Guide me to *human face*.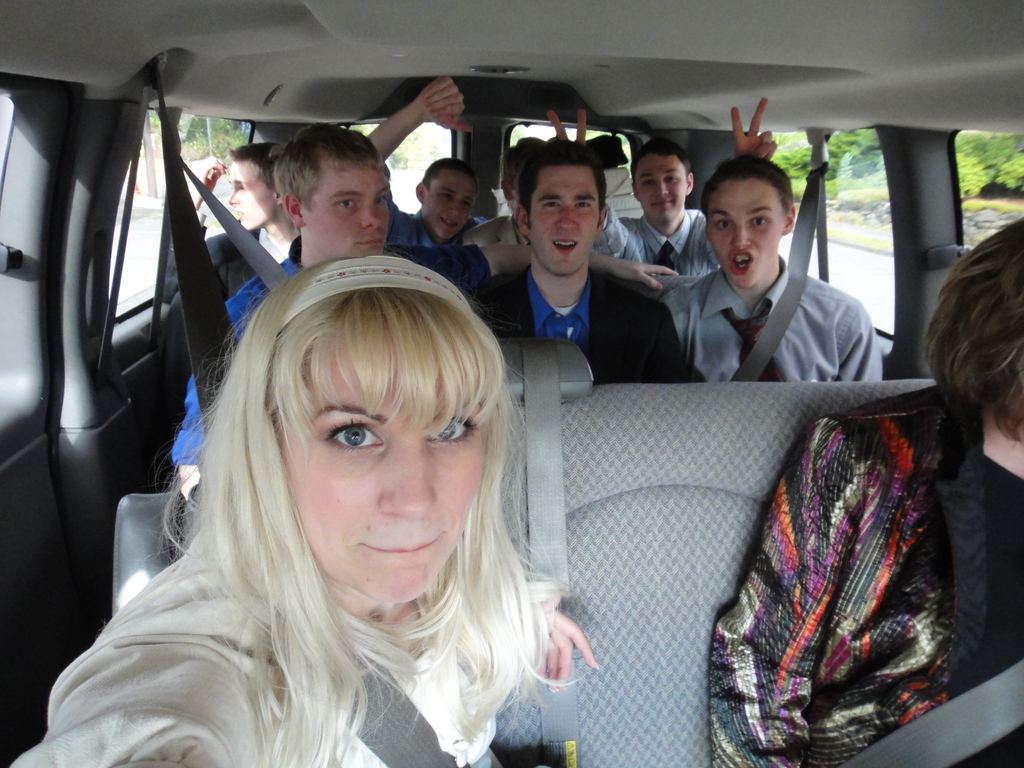
Guidance: x1=424, y1=172, x2=475, y2=240.
